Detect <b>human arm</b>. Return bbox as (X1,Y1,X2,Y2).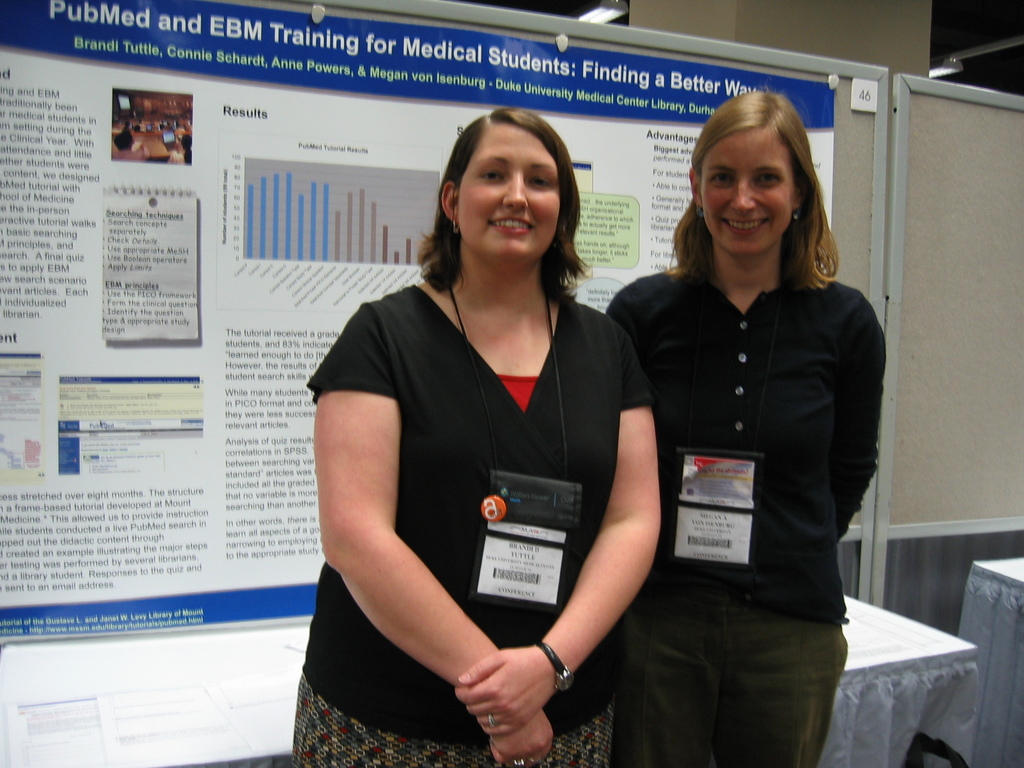
(320,349,471,709).
